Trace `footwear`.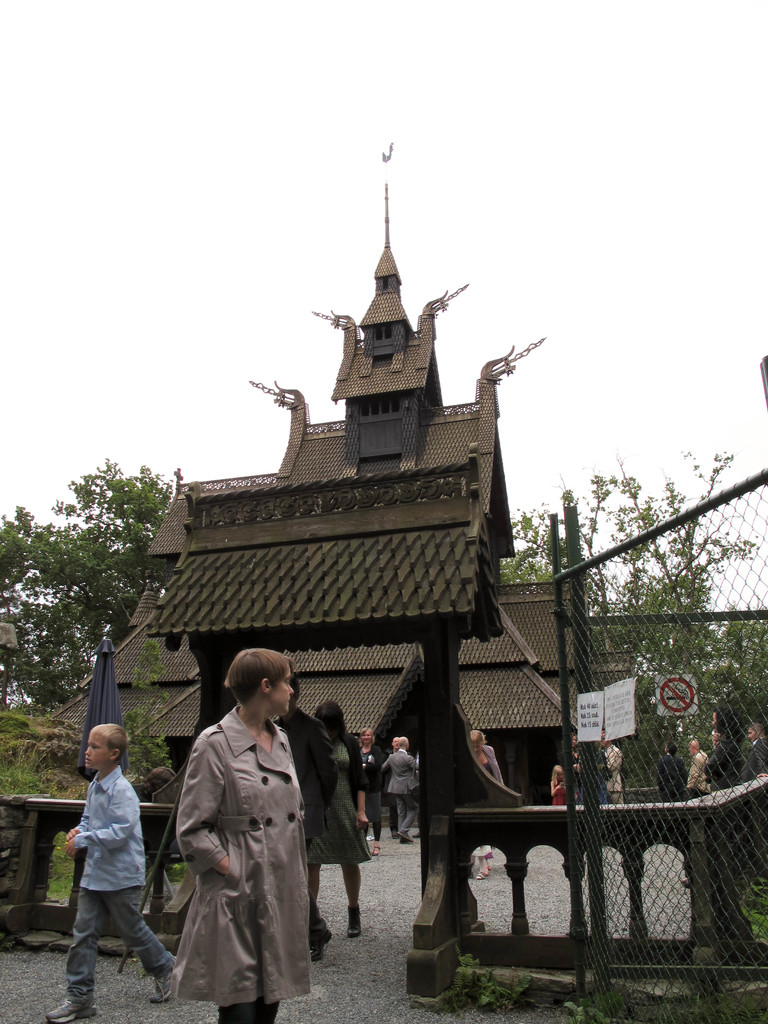
Traced to crop(372, 839, 383, 856).
